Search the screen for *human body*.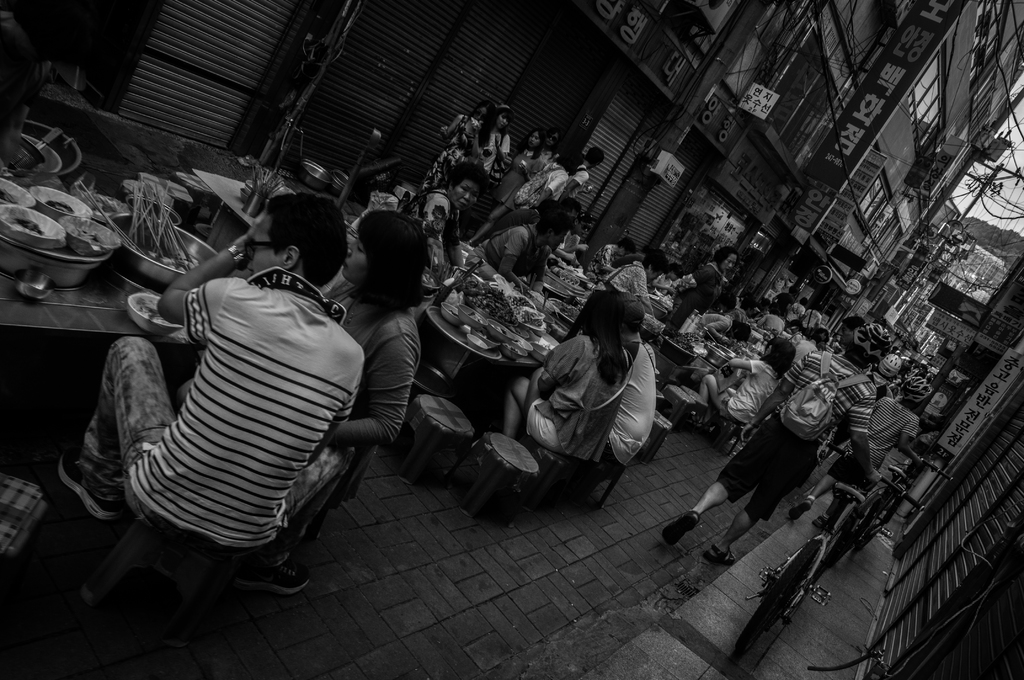
Found at box(674, 247, 734, 337).
